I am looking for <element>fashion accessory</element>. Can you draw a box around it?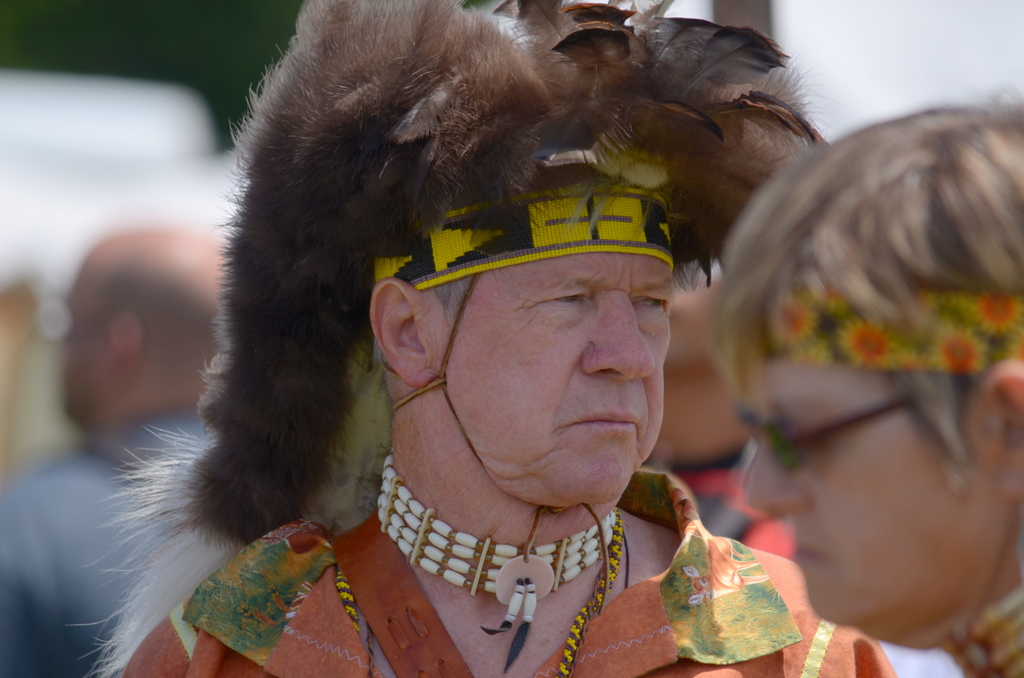
Sure, the bounding box is box(64, 0, 829, 677).
